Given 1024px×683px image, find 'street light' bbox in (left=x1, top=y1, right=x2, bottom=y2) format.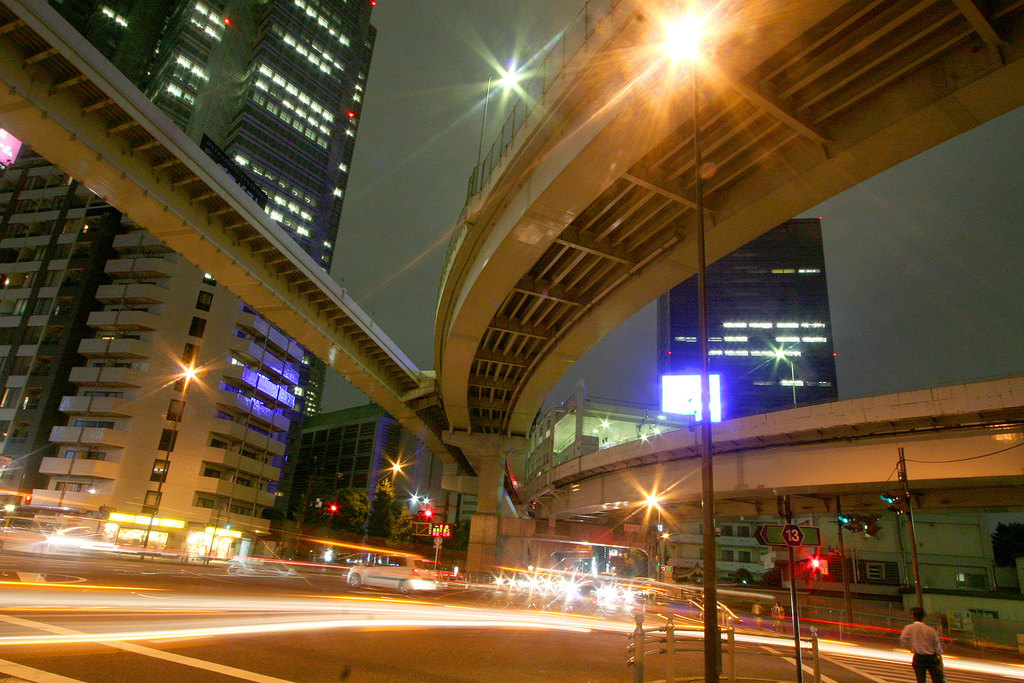
(left=634, top=493, right=659, bottom=584).
